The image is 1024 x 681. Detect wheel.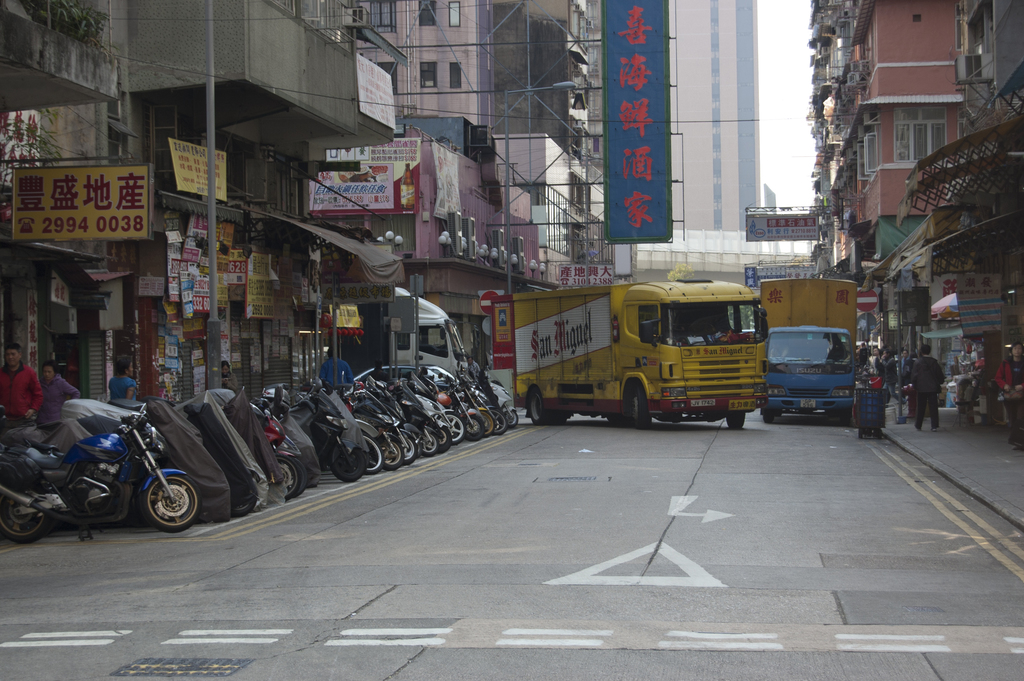
Detection: region(334, 439, 367, 485).
